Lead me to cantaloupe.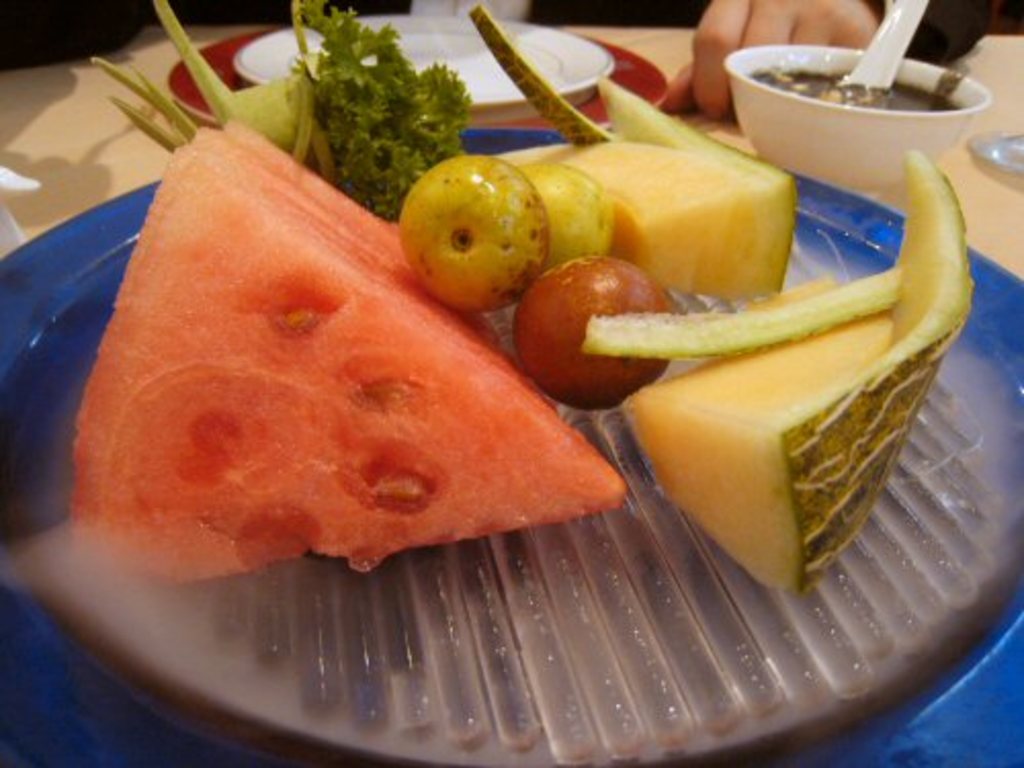
Lead to {"left": 592, "top": 147, "right": 977, "bottom": 592}.
